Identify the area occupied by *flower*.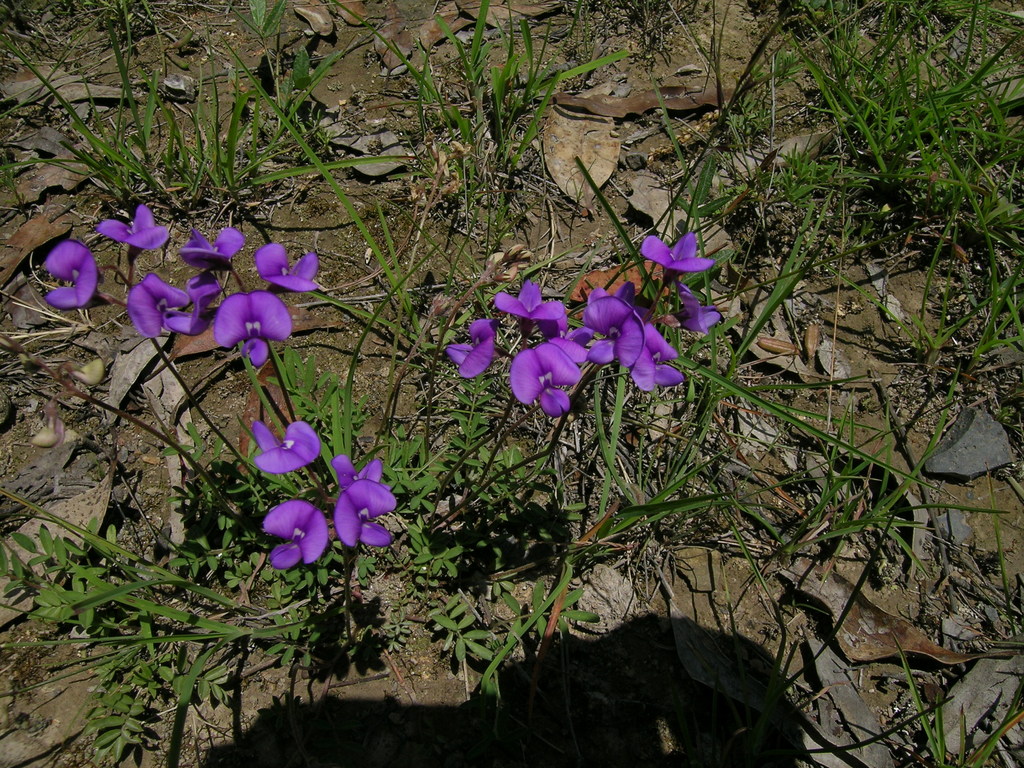
Area: (x1=580, y1=295, x2=646, y2=368).
